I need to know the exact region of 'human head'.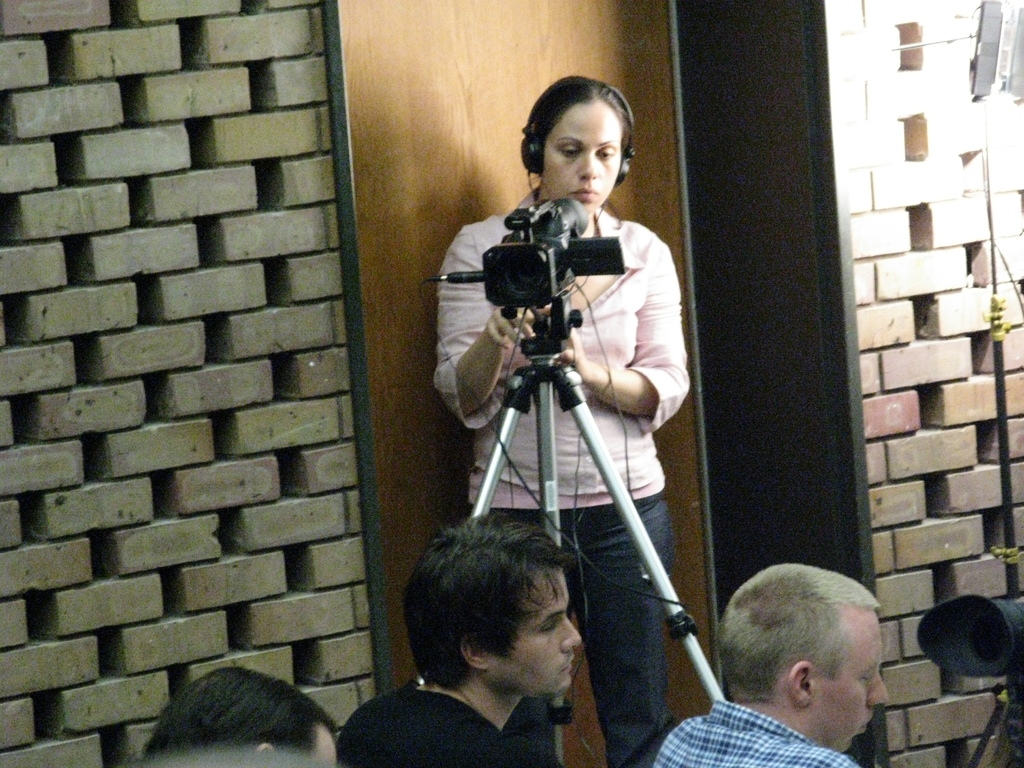
Region: select_region(144, 666, 334, 765).
